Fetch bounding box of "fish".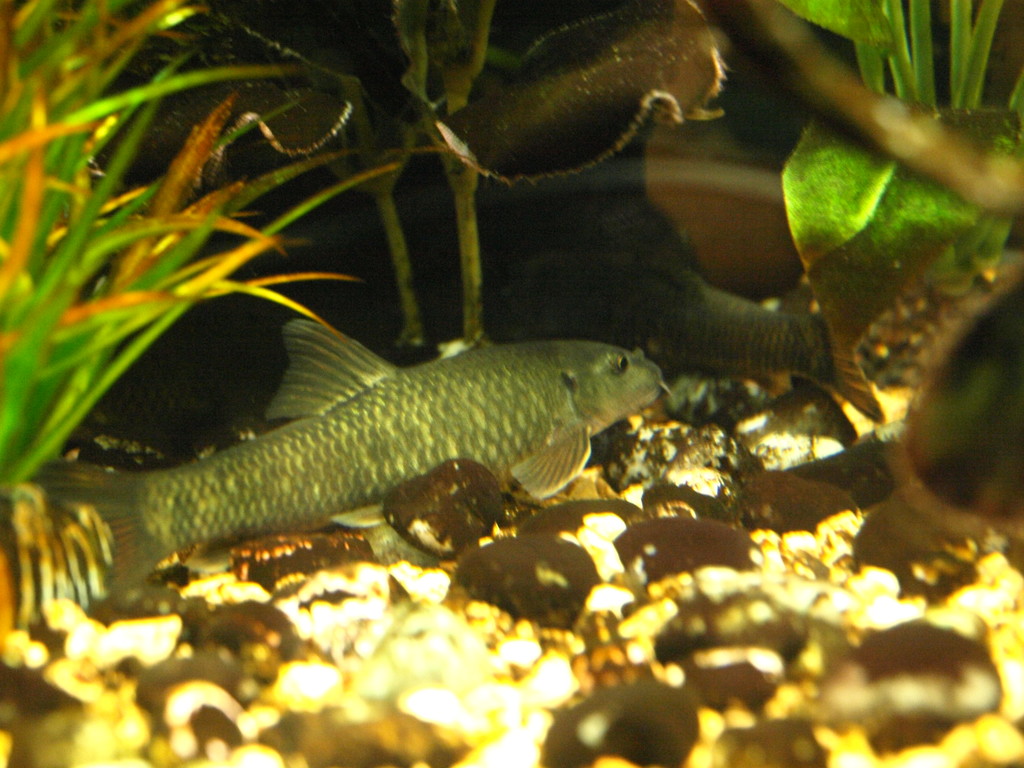
Bbox: {"x1": 623, "y1": 256, "x2": 929, "y2": 424}.
